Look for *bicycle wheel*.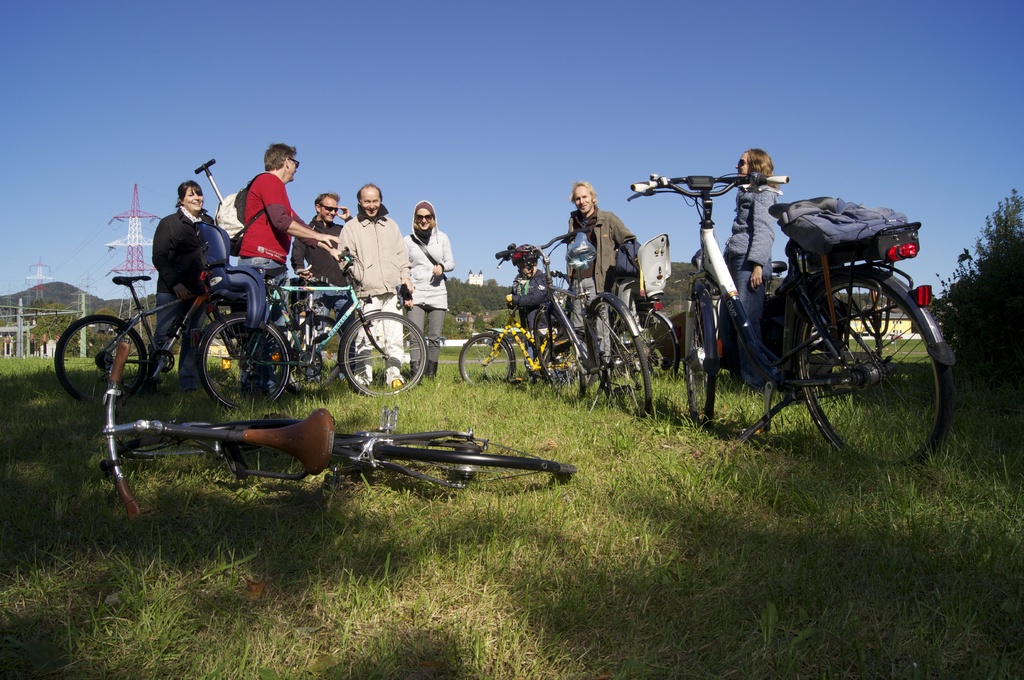
Found: <region>612, 310, 681, 375</region>.
